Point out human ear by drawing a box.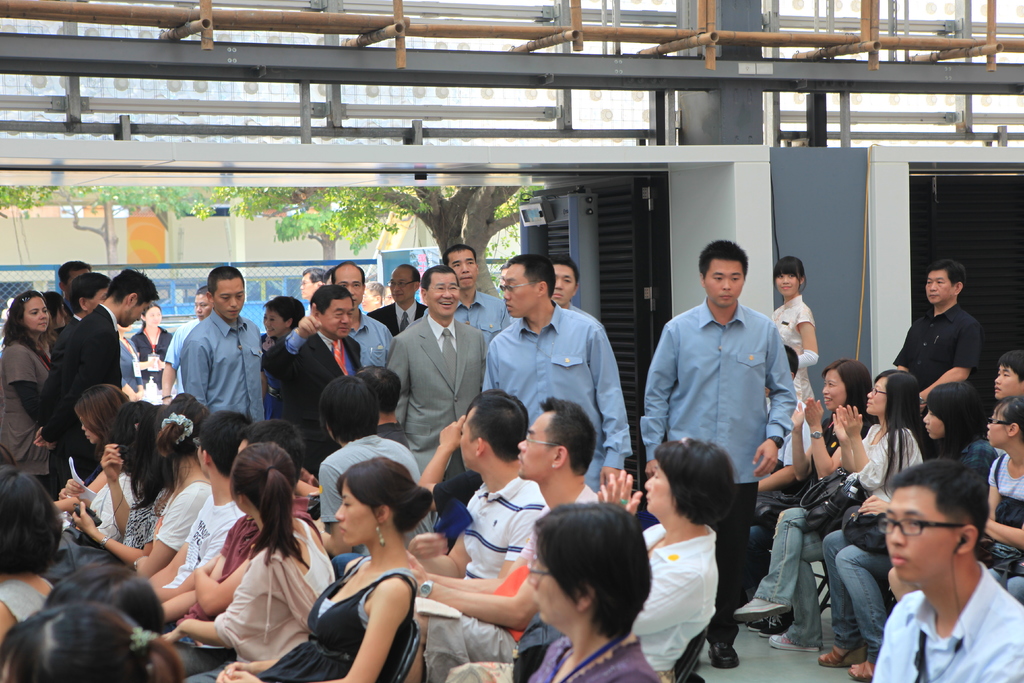
box(240, 495, 243, 508).
